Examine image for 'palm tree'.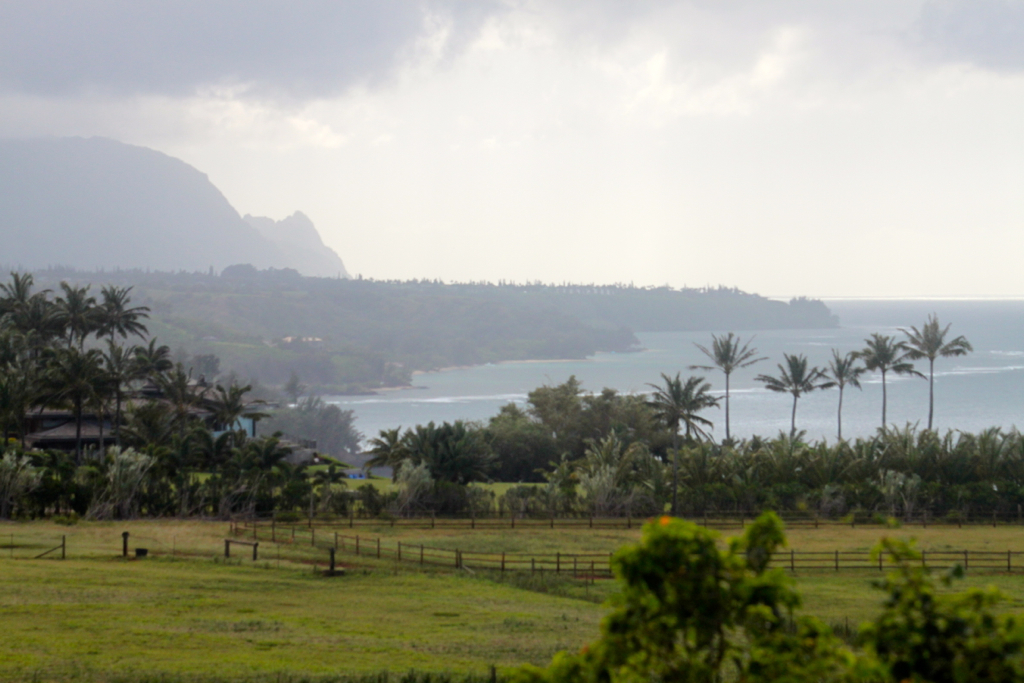
Examination result: box=[686, 325, 771, 449].
